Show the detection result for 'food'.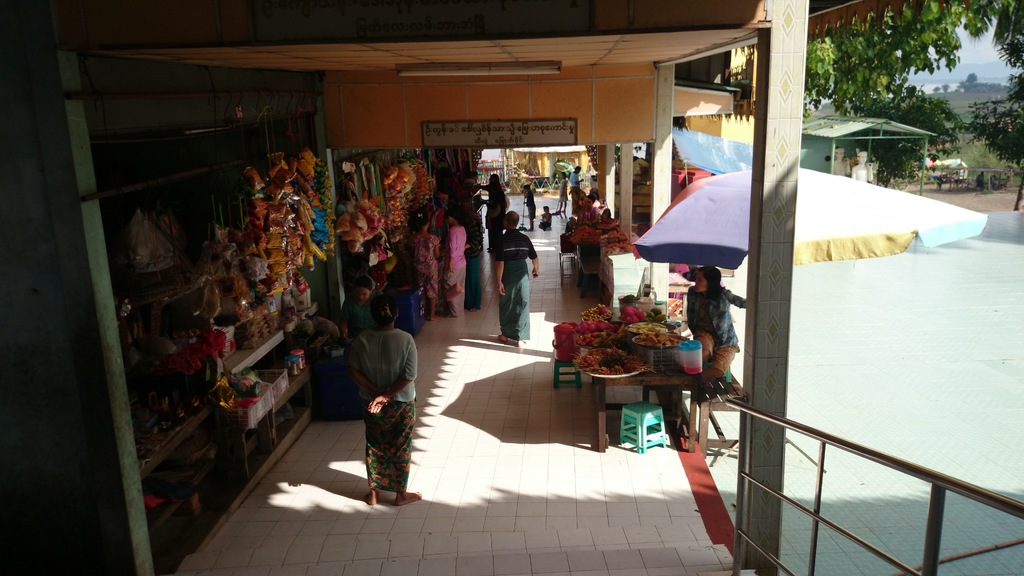
575 319 614 334.
